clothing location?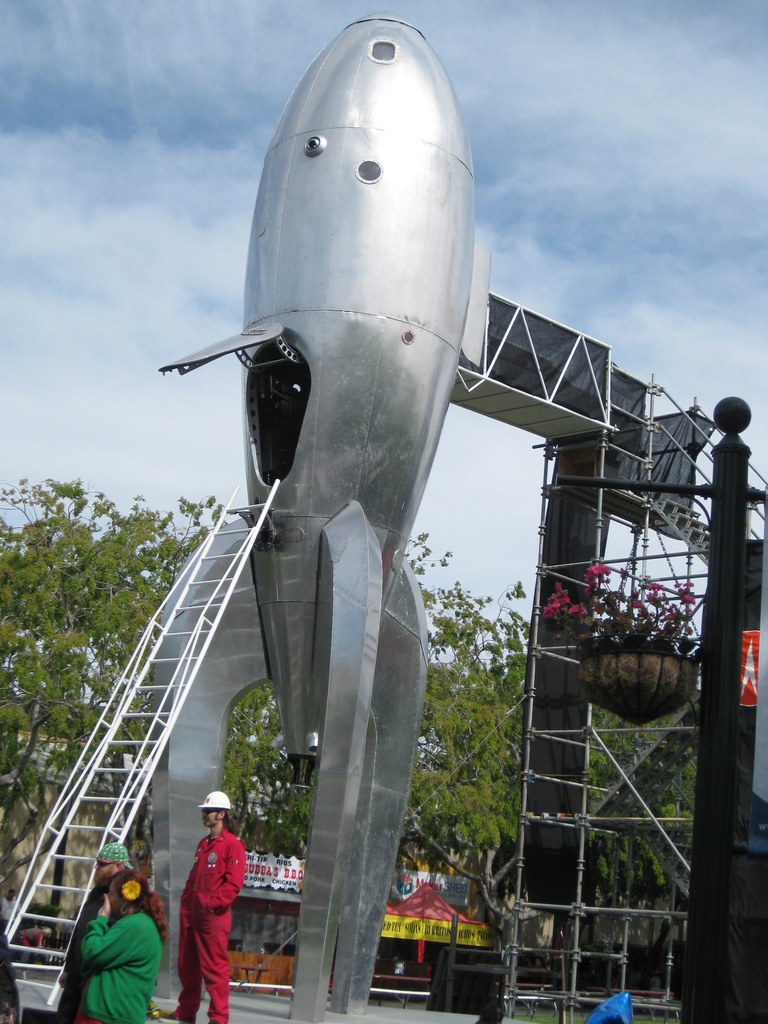
(x1=170, y1=824, x2=248, y2=1023)
